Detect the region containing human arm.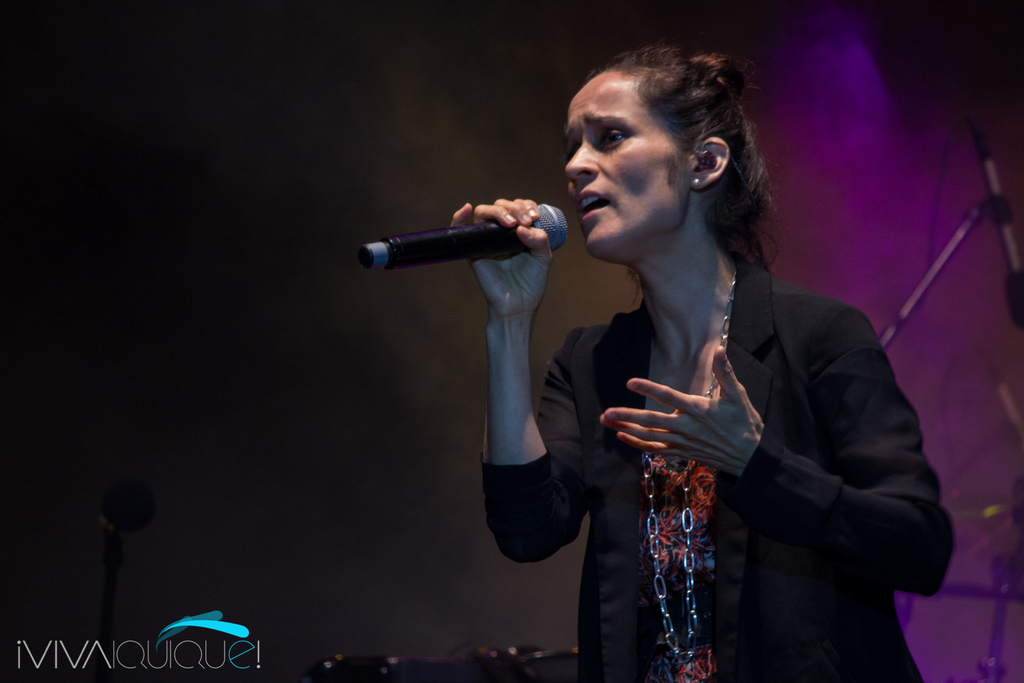
609,317,953,578.
